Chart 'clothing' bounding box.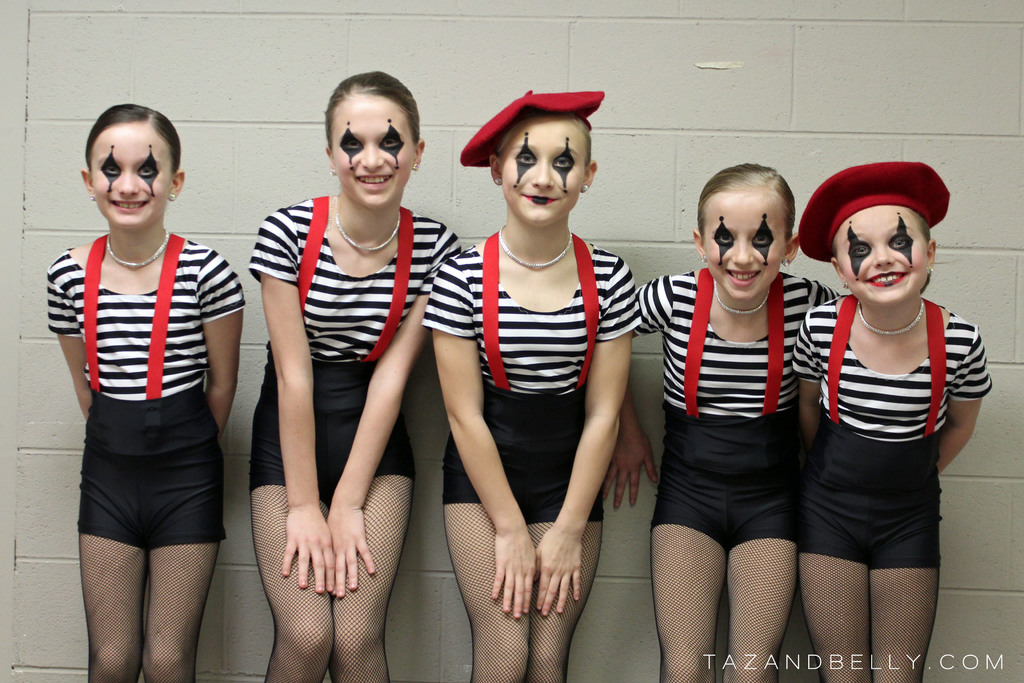
Charted: 810 253 975 611.
